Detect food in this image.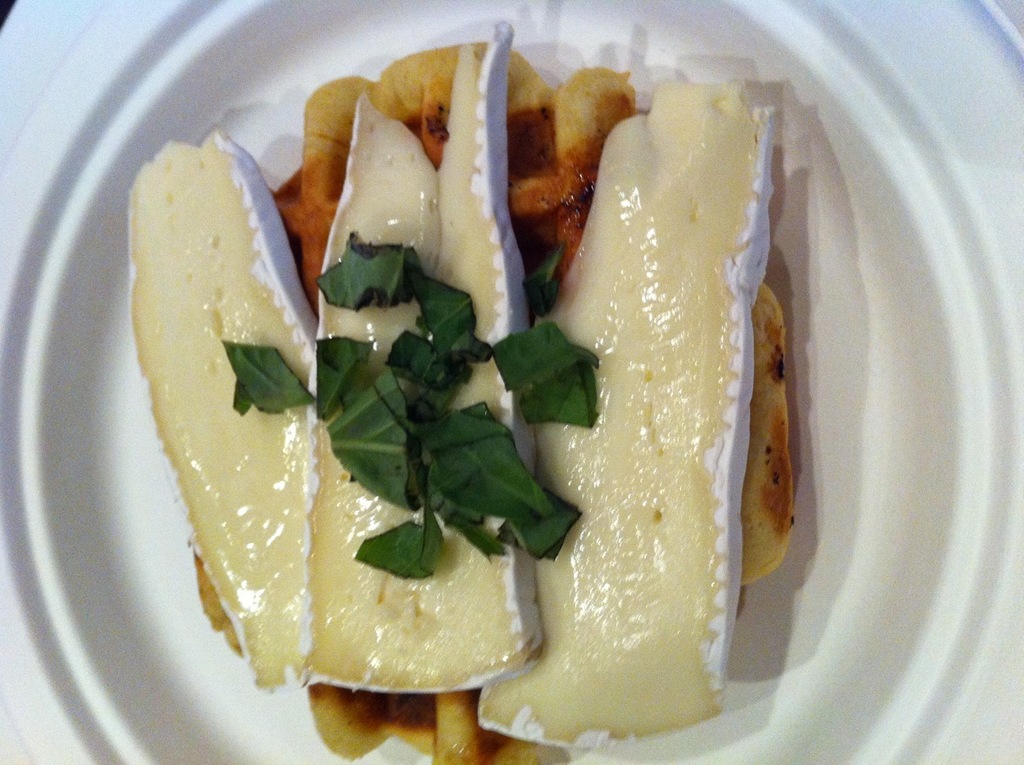
Detection: (left=128, top=170, right=137, bottom=350).
